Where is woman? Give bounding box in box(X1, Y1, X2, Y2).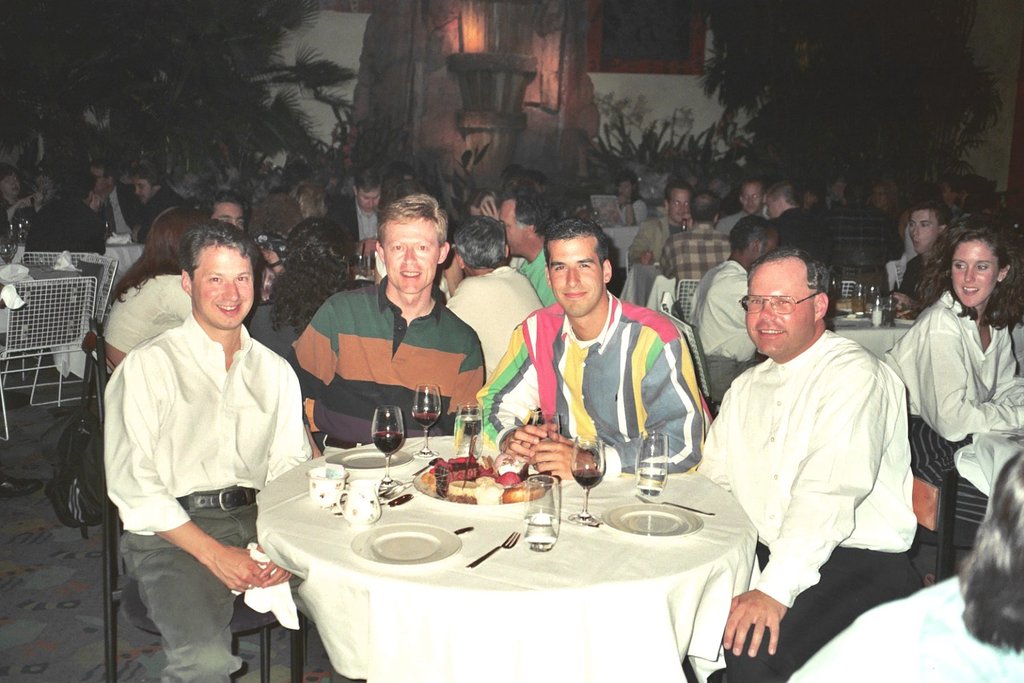
box(244, 212, 362, 363).
